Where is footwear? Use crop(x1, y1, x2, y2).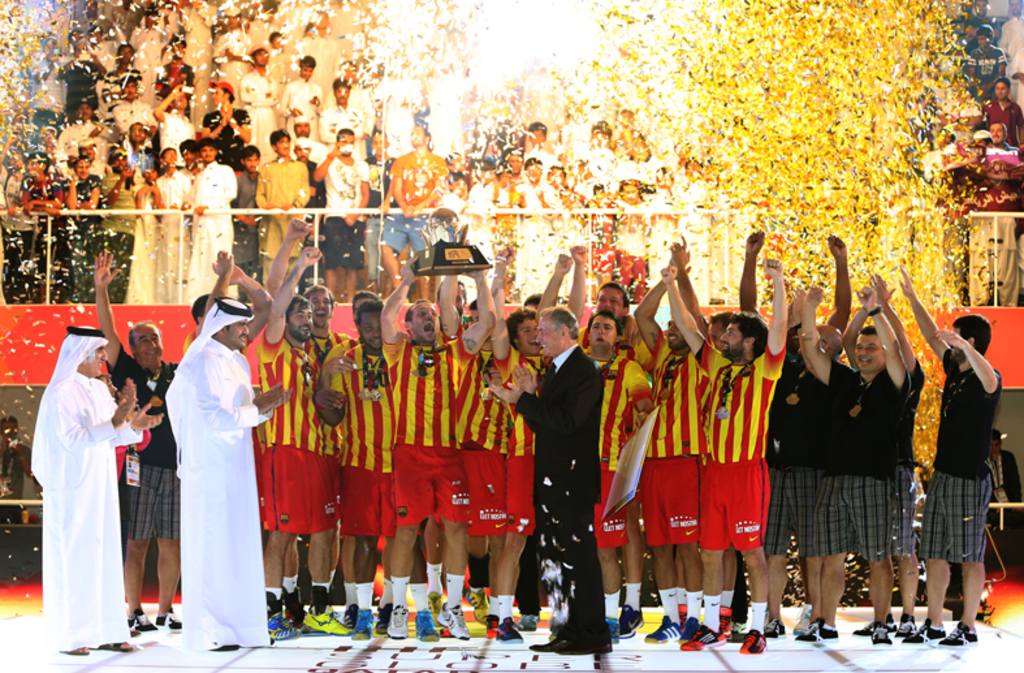
crop(812, 622, 841, 638).
